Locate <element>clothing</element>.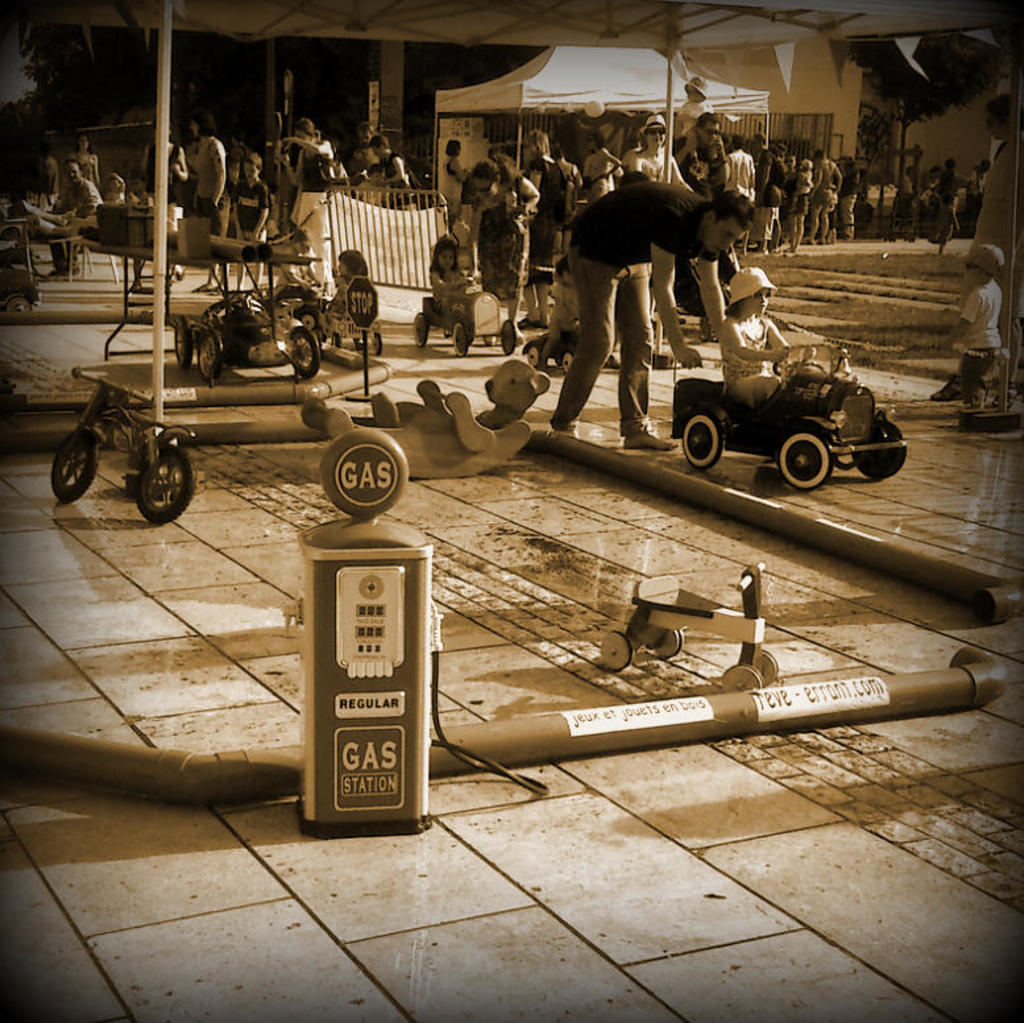
Bounding box: [58,174,100,229].
